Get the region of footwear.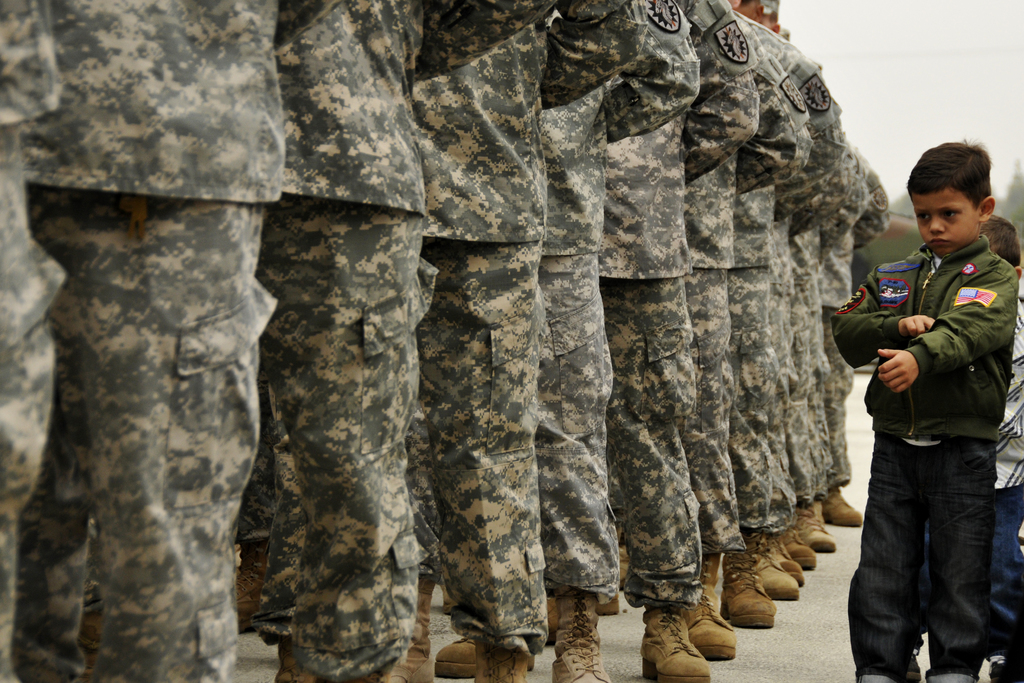
crop(783, 525, 817, 570).
